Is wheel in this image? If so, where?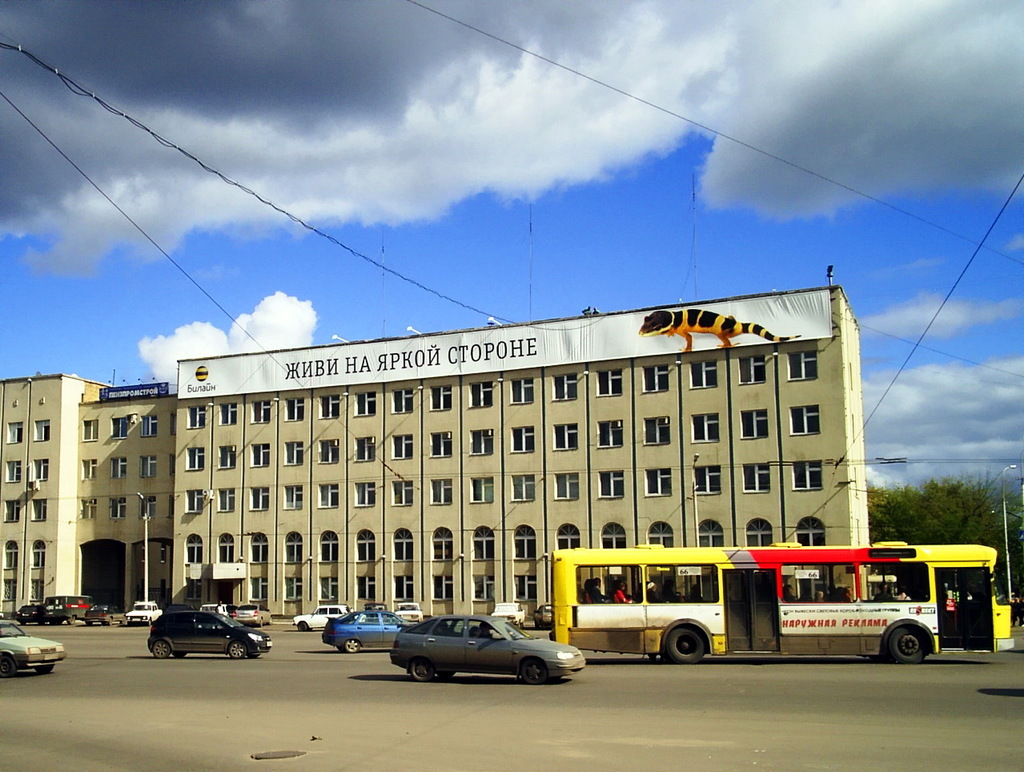
Yes, at select_region(261, 619, 263, 628).
